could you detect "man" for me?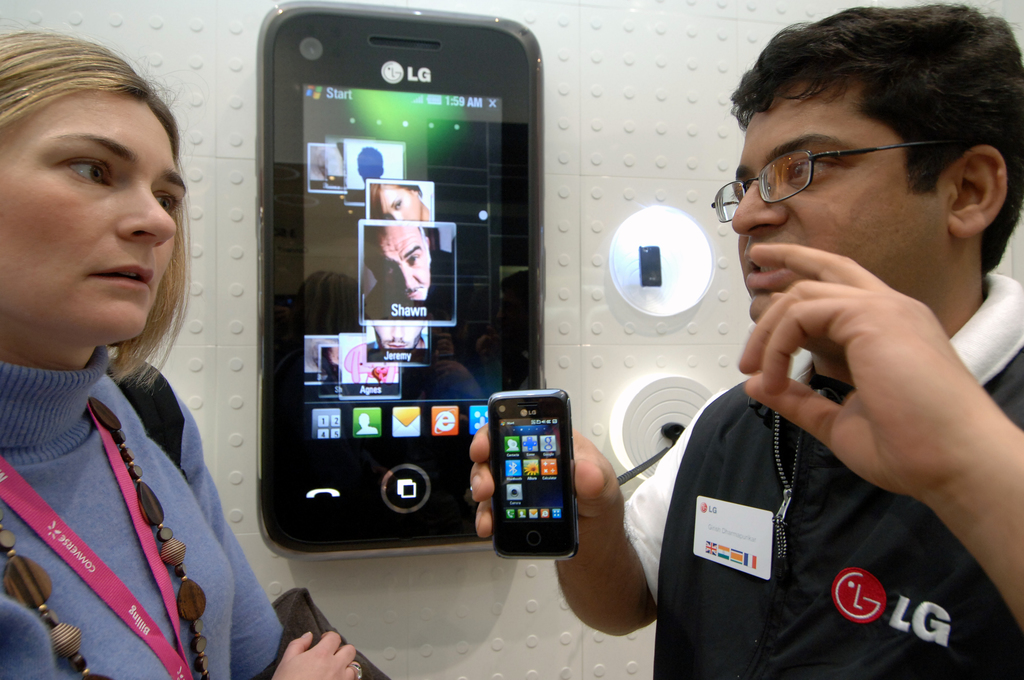
Detection result: 563, 41, 1023, 652.
